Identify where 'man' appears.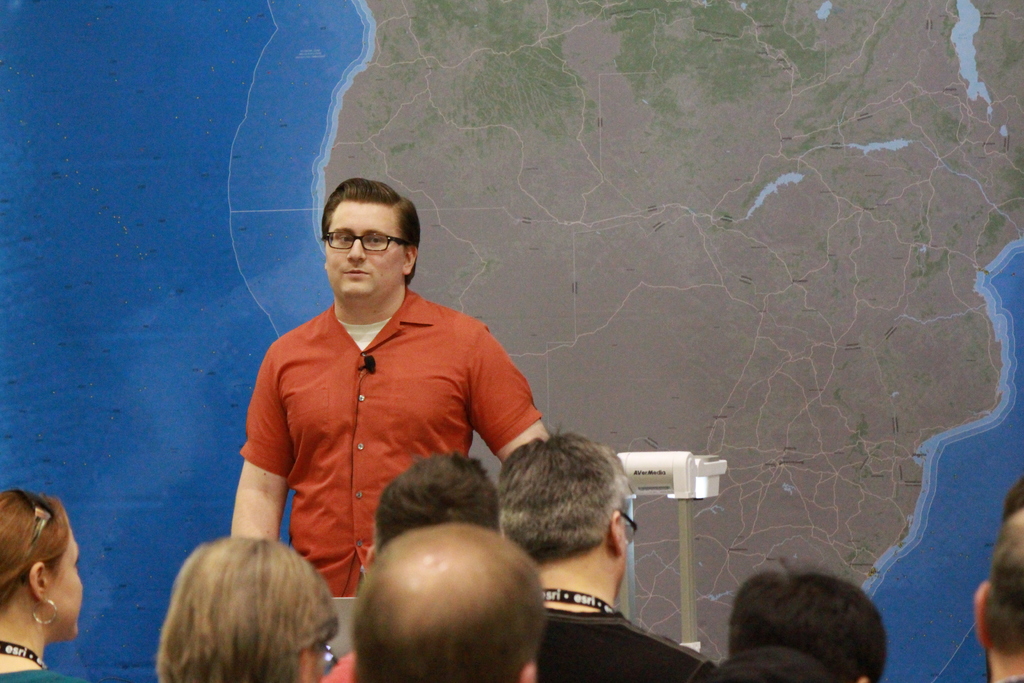
Appears at pyautogui.locateOnScreen(497, 432, 712, 682).
